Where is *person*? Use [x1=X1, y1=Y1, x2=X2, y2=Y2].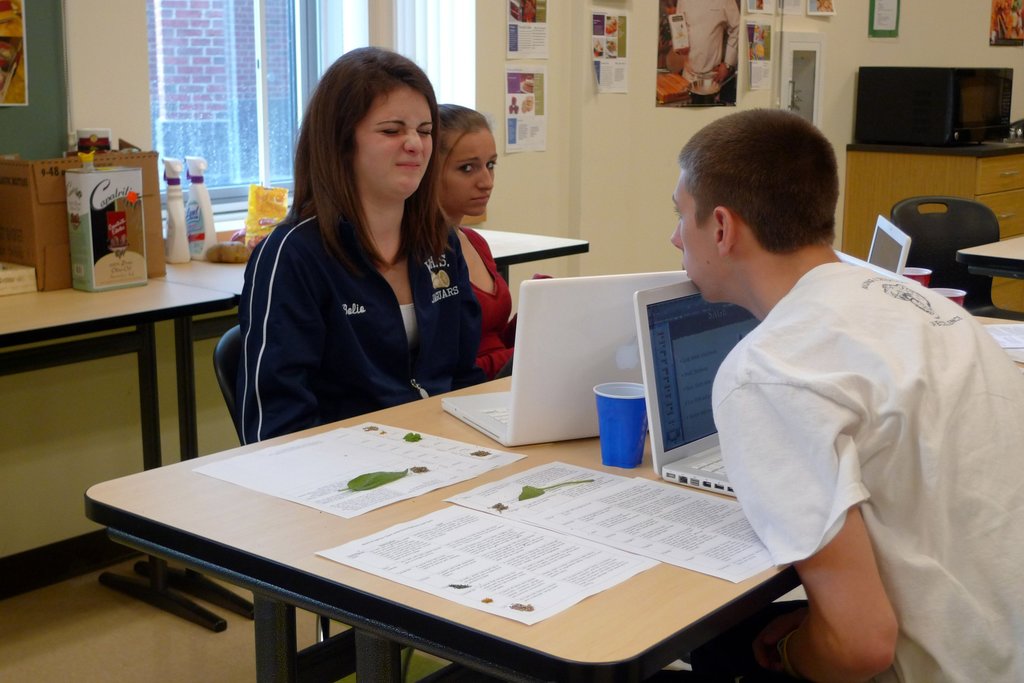
[x1=435, y1=102, x2=552, y2=380].
